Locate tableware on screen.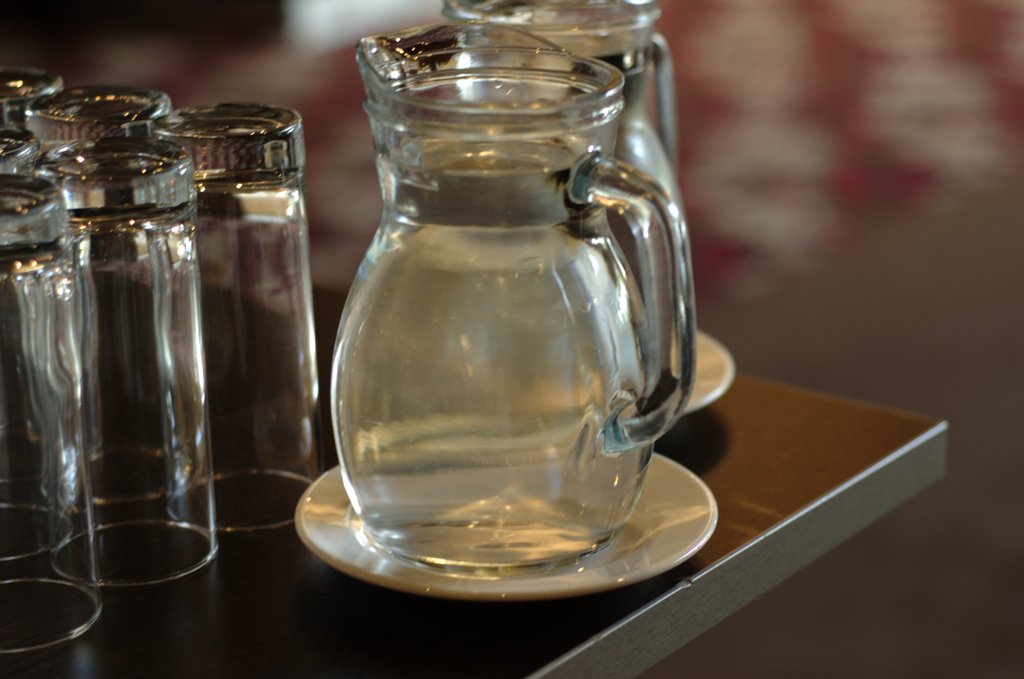
On screen at 0 63 60 130.
